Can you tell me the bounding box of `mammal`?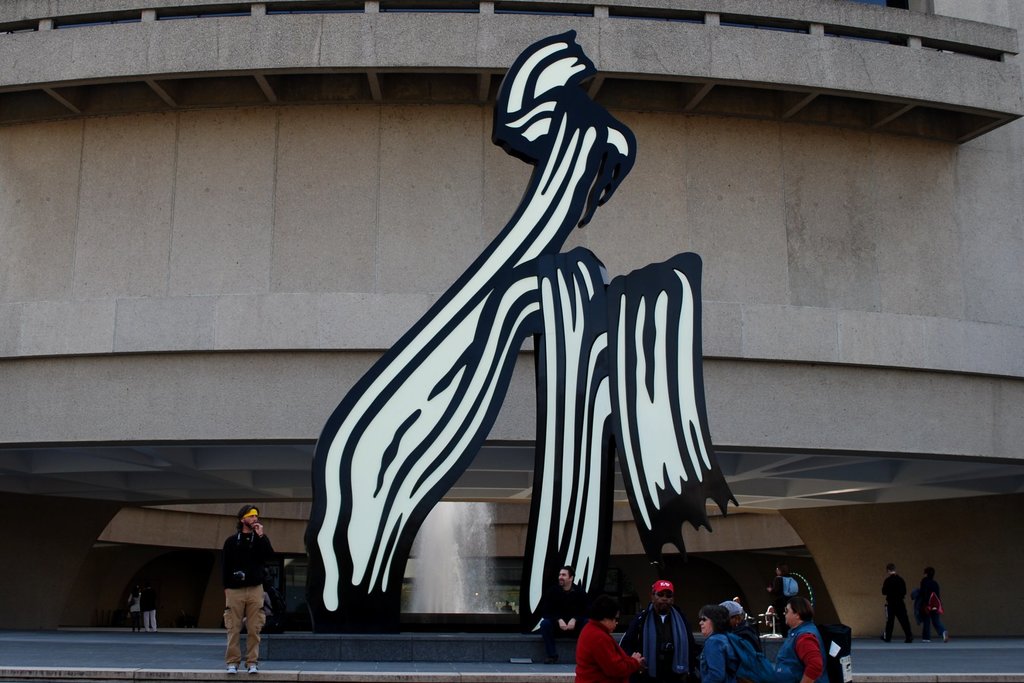
box(877, 561, 913, 641).
